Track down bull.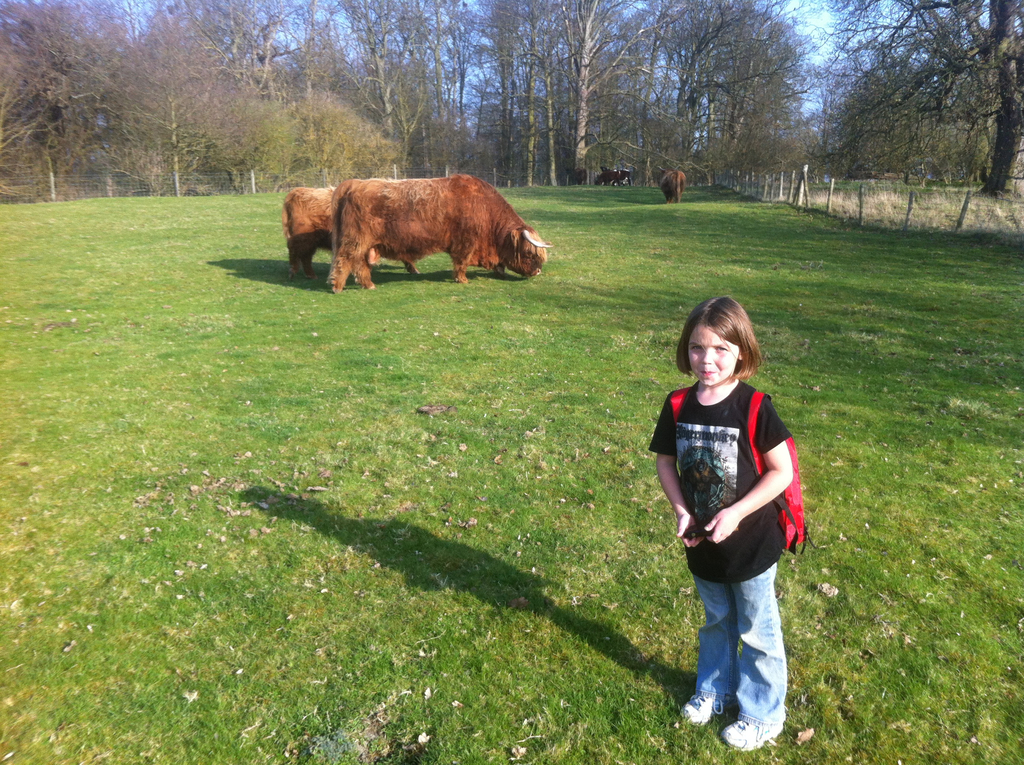
Tracked to {"x1": 571, "y1": 164, "x2": 591, "y2": 180}.
